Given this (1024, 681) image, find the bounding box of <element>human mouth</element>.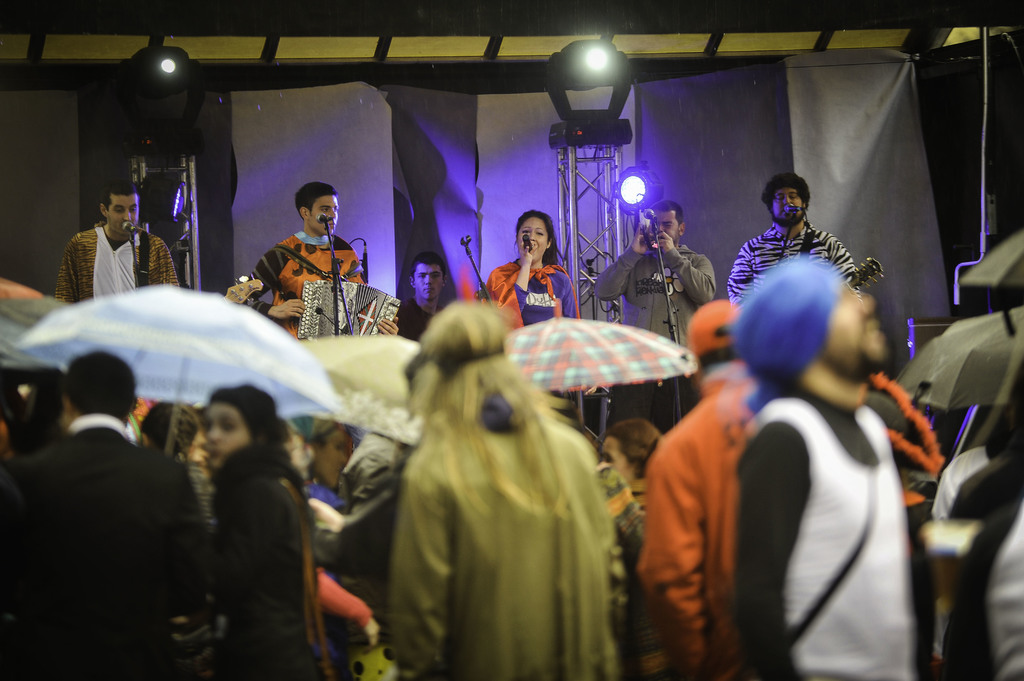
region(780, 207, 788, 216).
